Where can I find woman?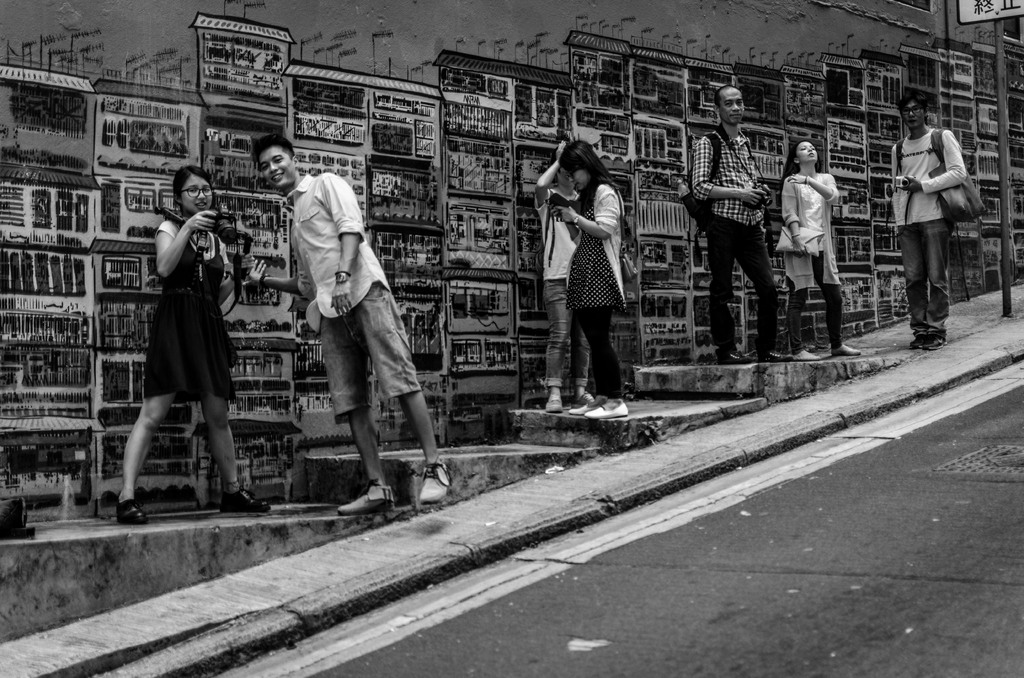
You can find it at locate(115, 166, 273, 526).
